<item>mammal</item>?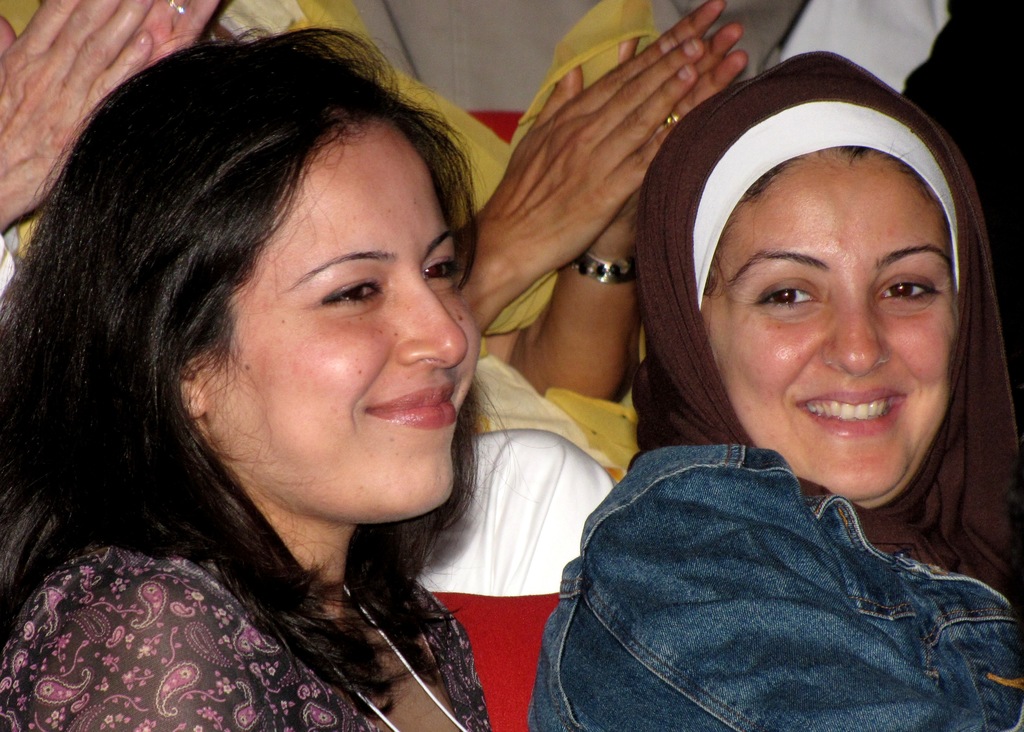
524 45 1023 731
